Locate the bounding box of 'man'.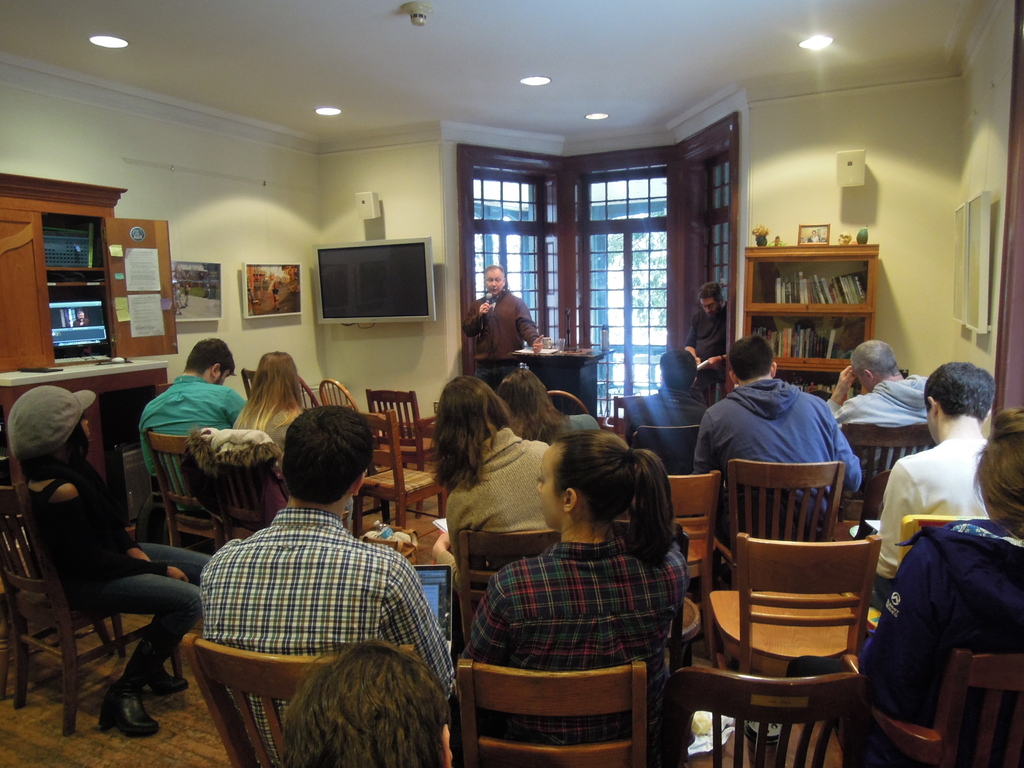
Bounding box: box=[460, 263, 541, 392].
